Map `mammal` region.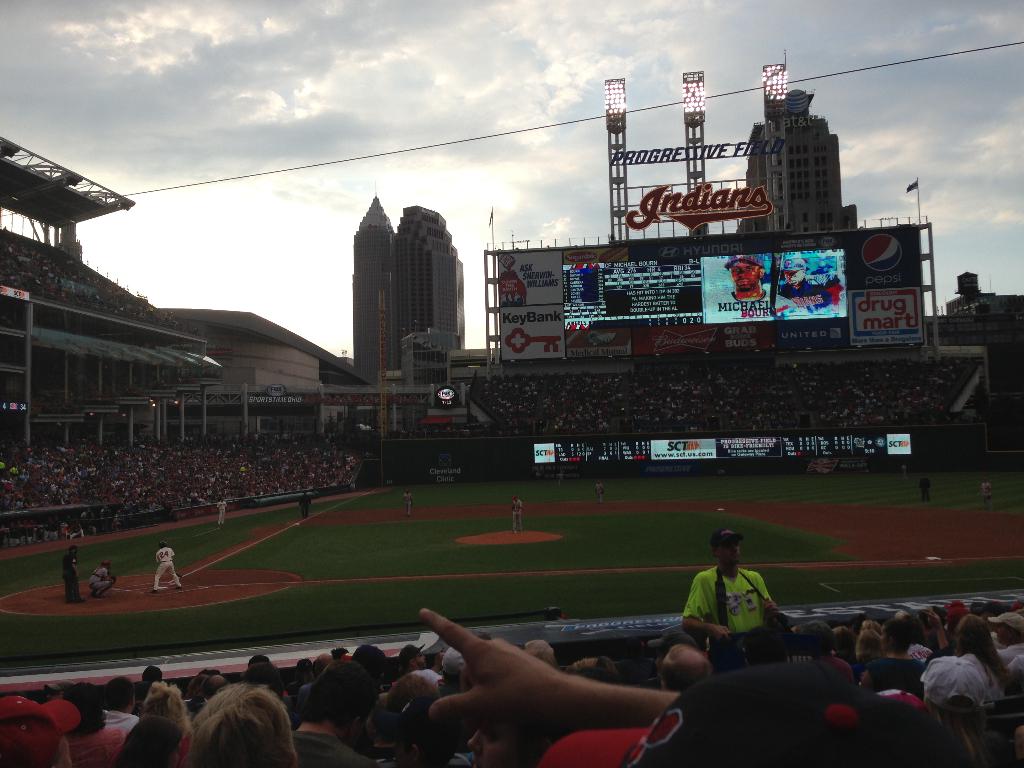
Mapped to (x1=554, y1=474, x2=566, y2=486).
